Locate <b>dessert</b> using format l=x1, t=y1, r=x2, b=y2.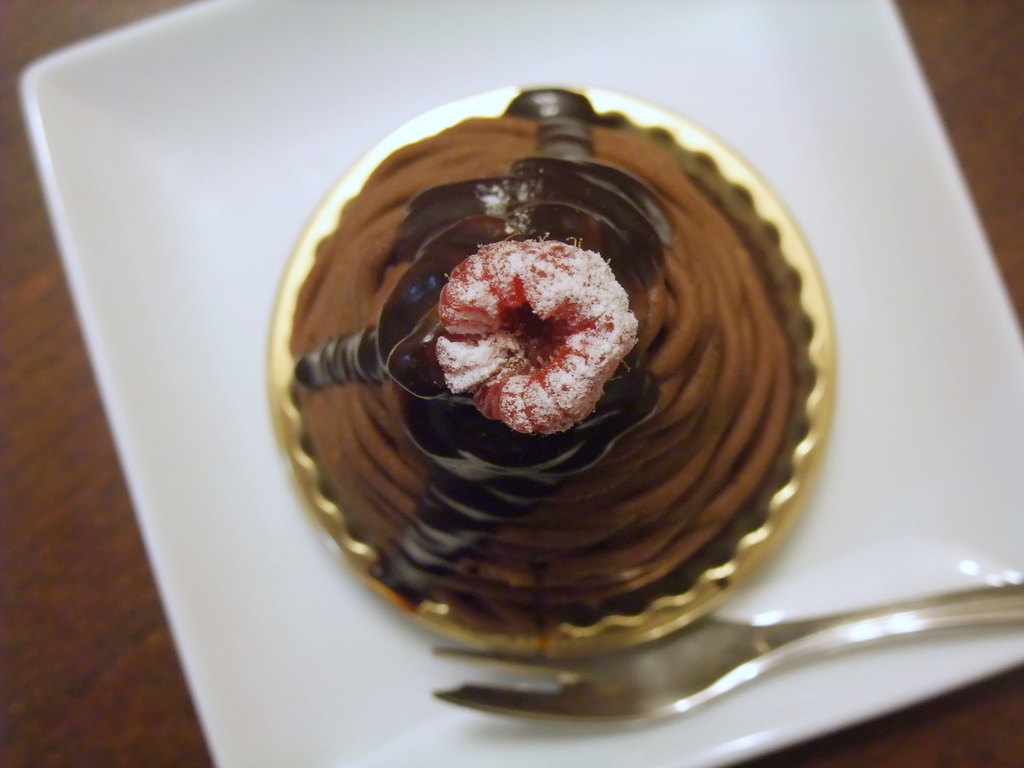
l=284, t=104, r=799, b=668.
